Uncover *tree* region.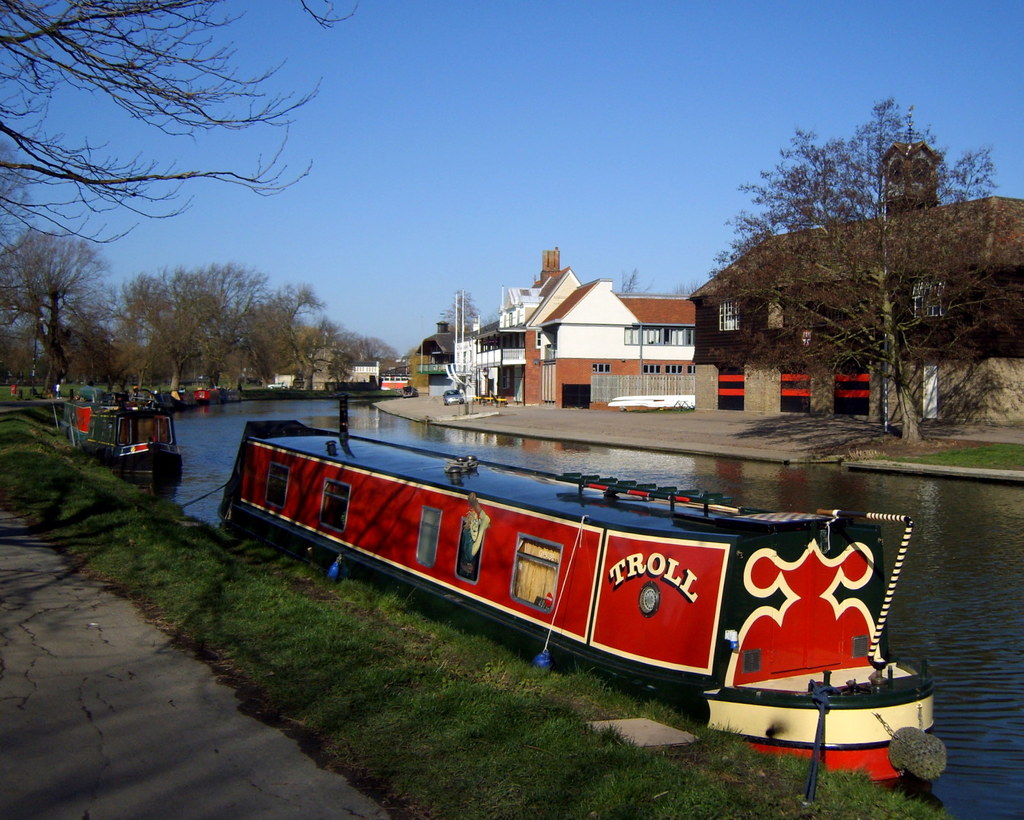
Uncovered: detection(617, 268, 658, 296).
